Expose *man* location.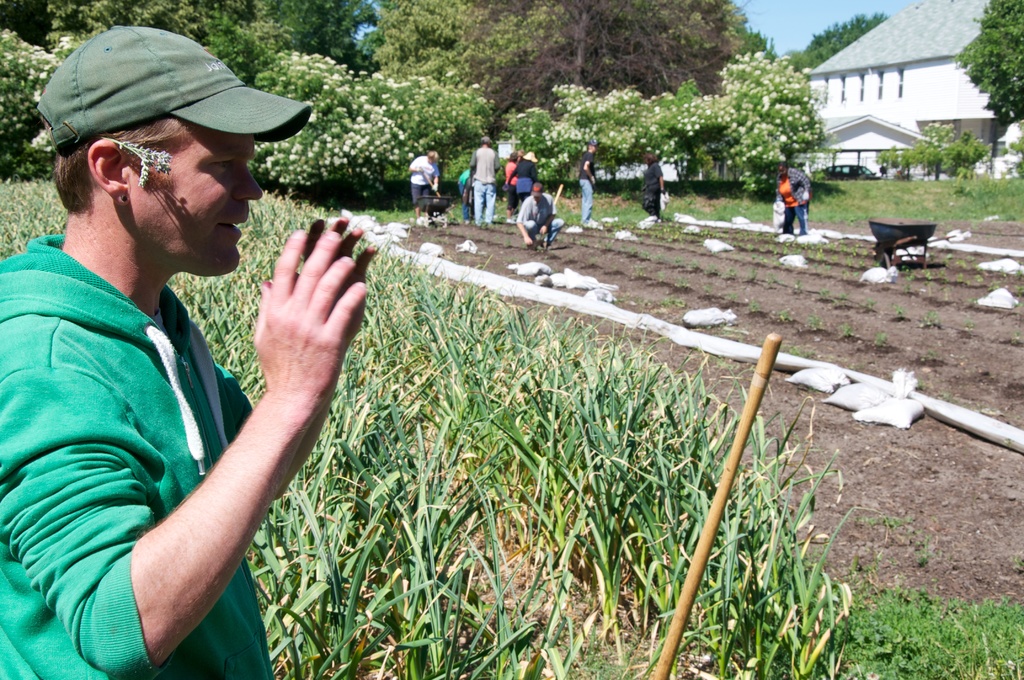
Exposed at <box>468,136,502,227</box>.
